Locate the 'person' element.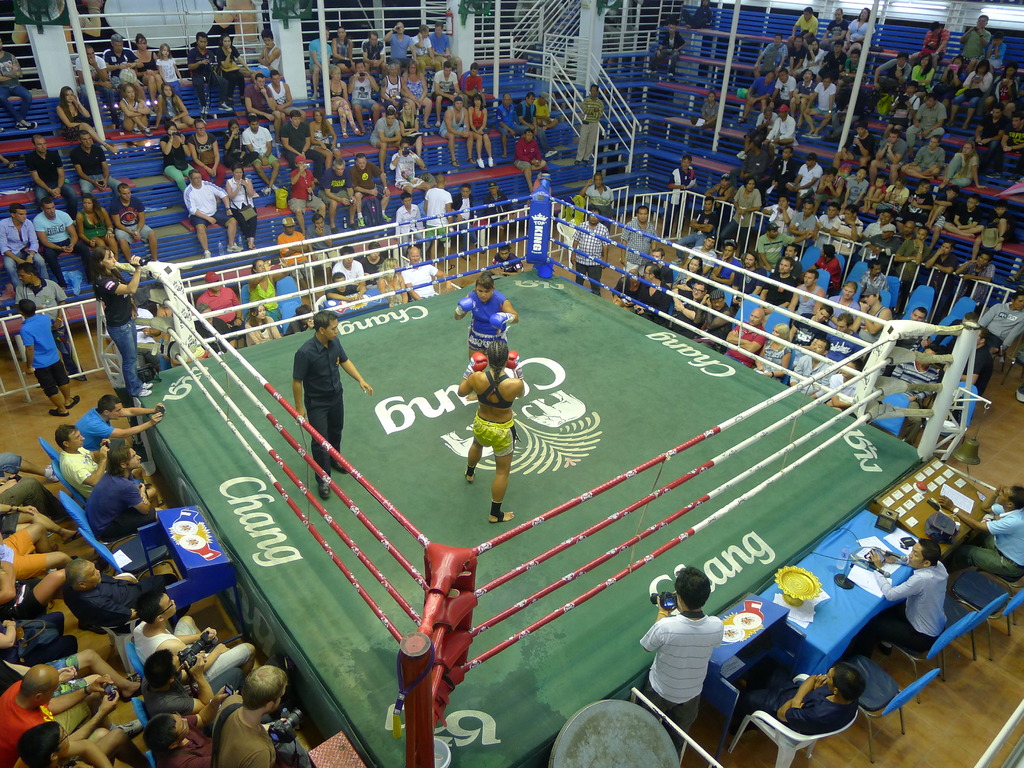
Element bbox: region(23, 131, 79, 221).
